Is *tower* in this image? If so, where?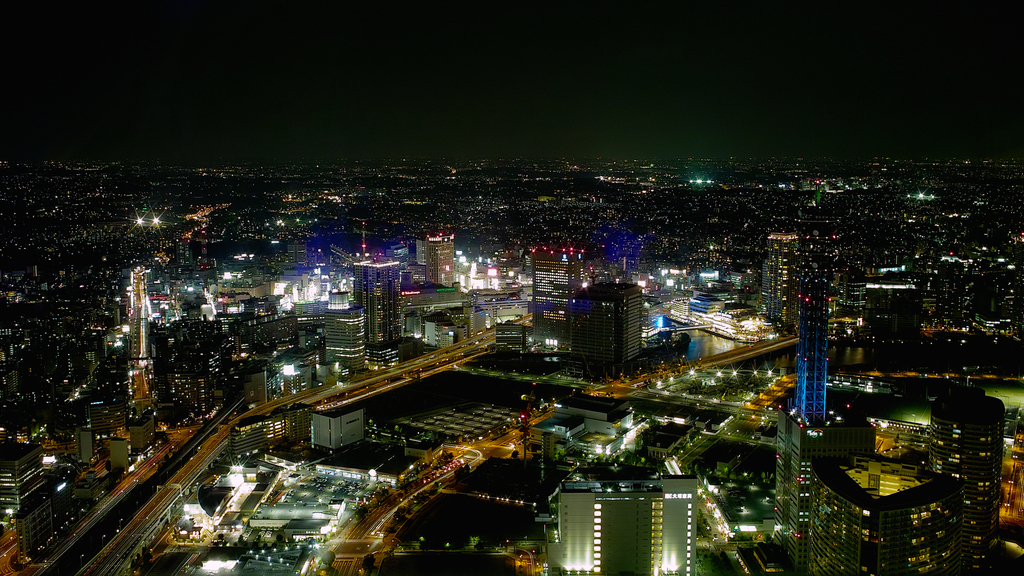
Yes, at 790, 448, 950, 575.
